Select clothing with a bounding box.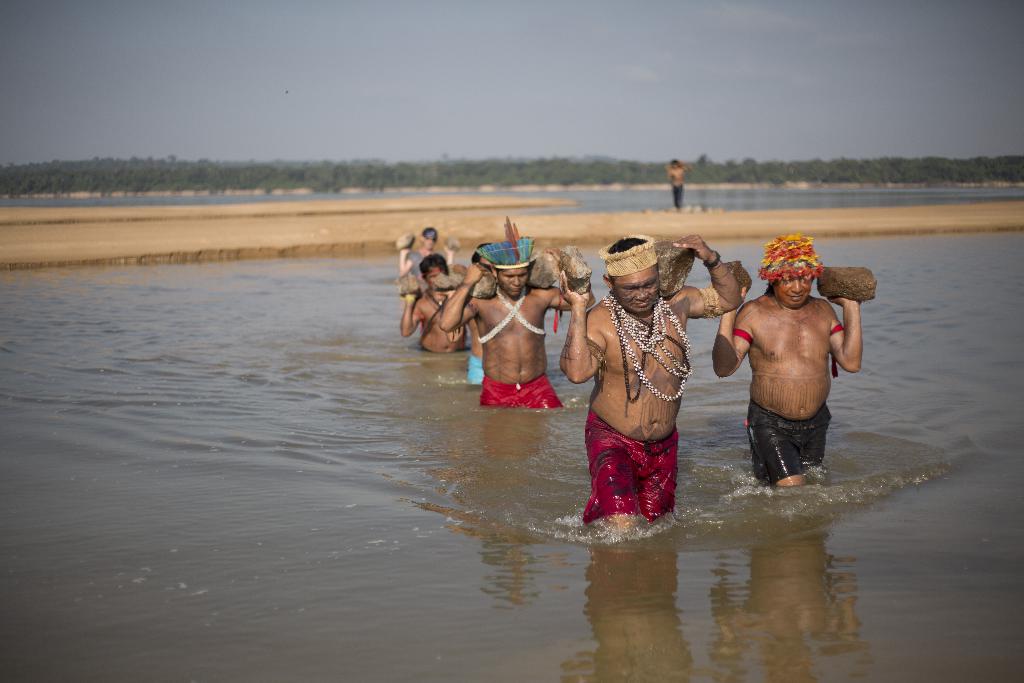
(x1=749, y1=393, x2=831, y2=486).
